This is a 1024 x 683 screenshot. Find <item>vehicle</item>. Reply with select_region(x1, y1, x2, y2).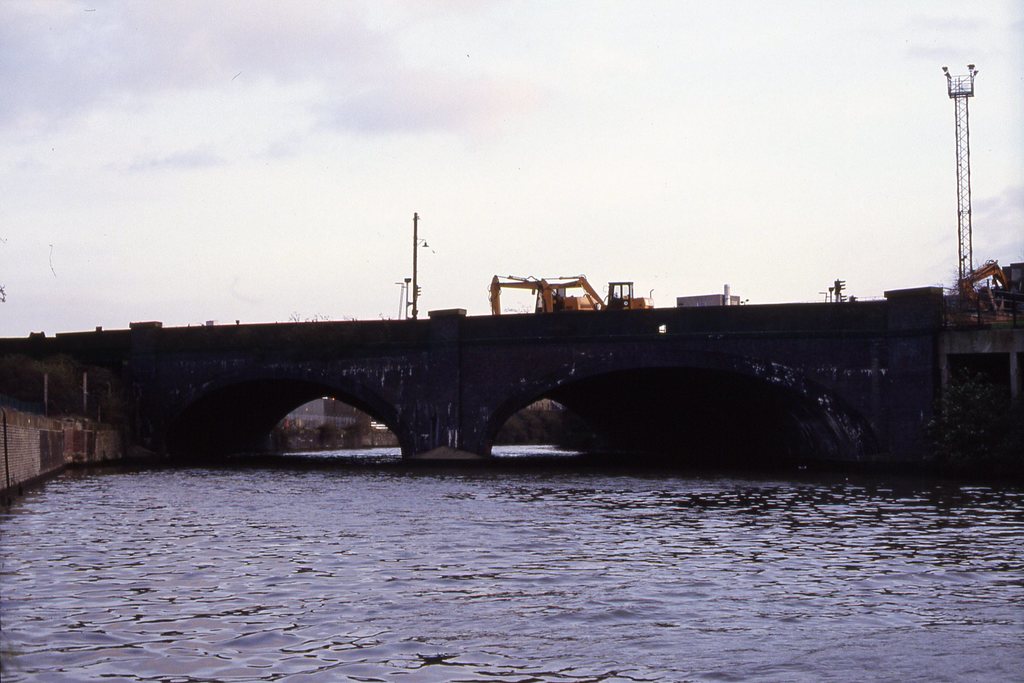
select_region(488, 274, 657, 315).
